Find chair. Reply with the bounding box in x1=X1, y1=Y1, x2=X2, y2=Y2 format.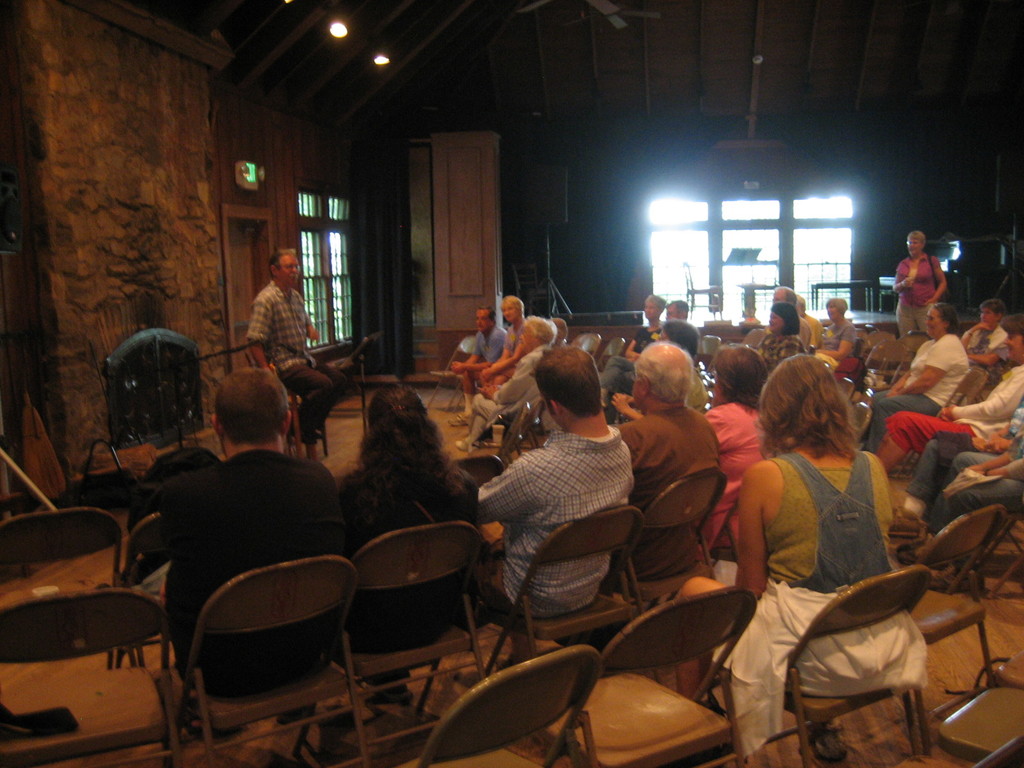
x1=698, y1=566, x2=932, y2=767.
